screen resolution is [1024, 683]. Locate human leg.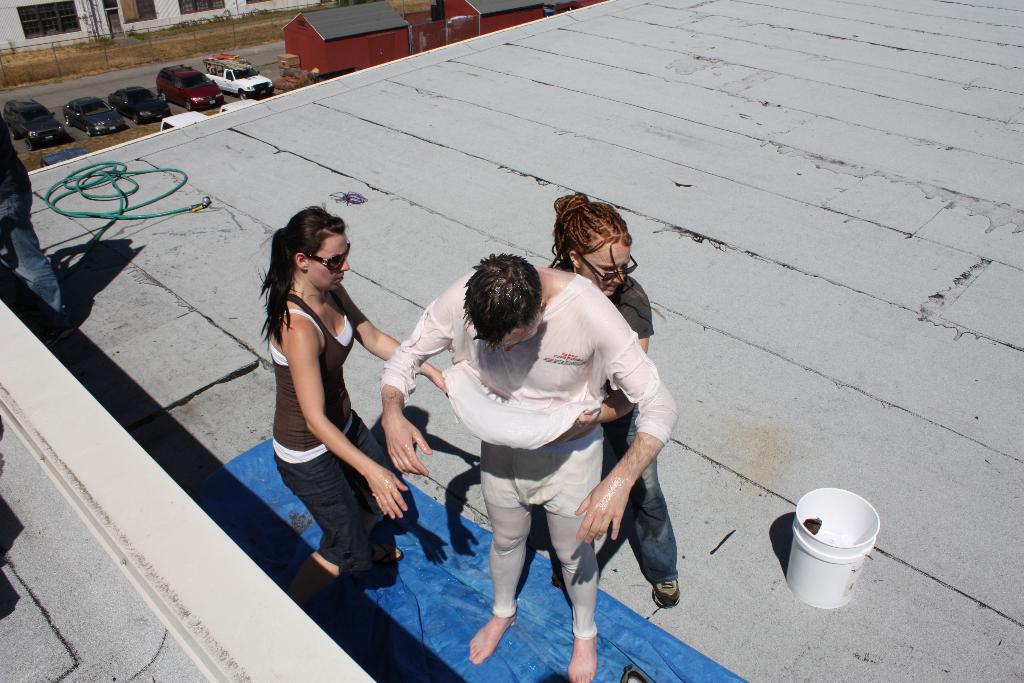
{"x1": 280, "y1": 447, "x2": 383, "y2": 595}.
